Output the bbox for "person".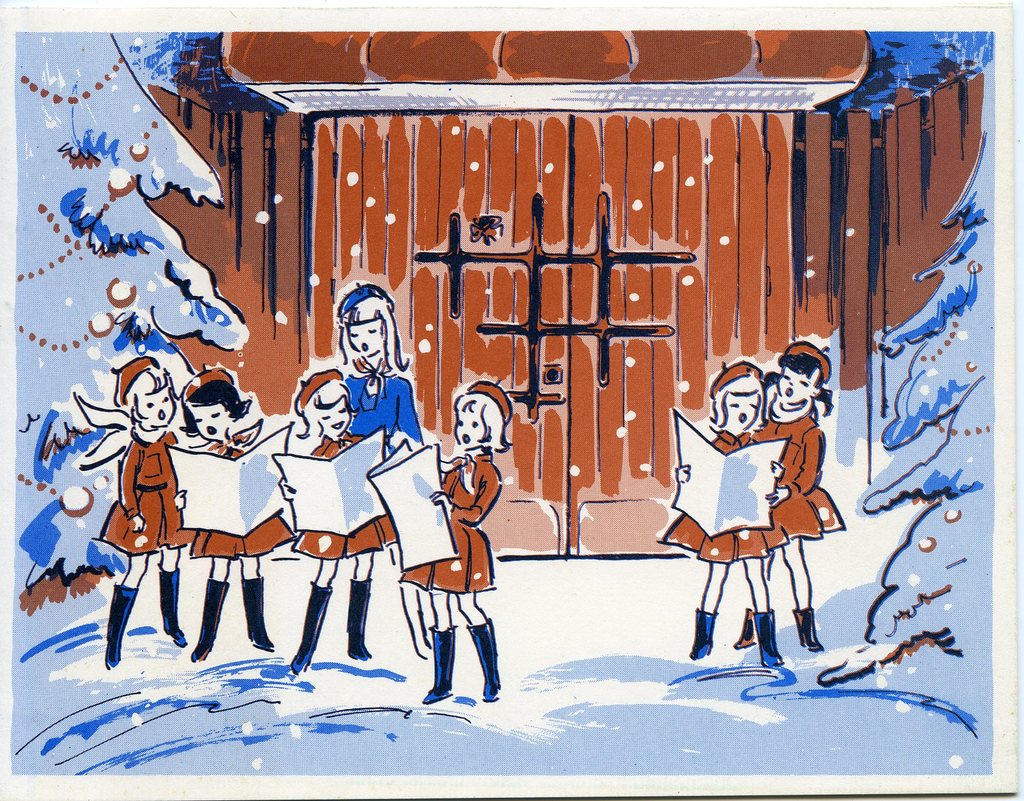
734:339:849:652.
